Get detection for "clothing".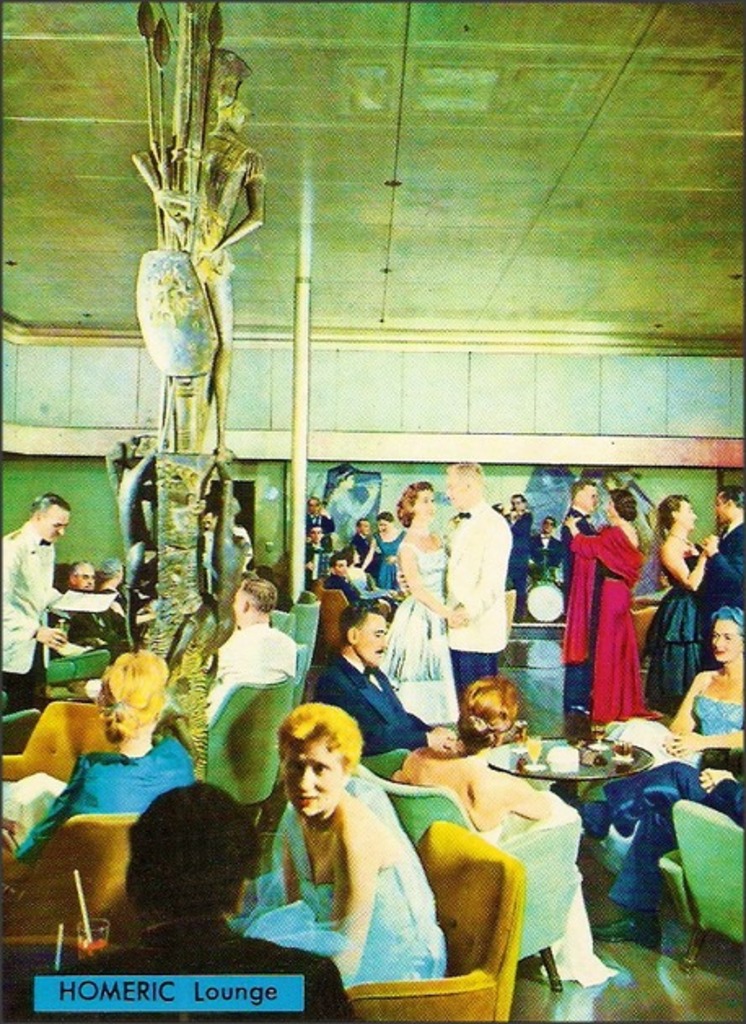
Detection: Rect(467, 825, 616, 990).
